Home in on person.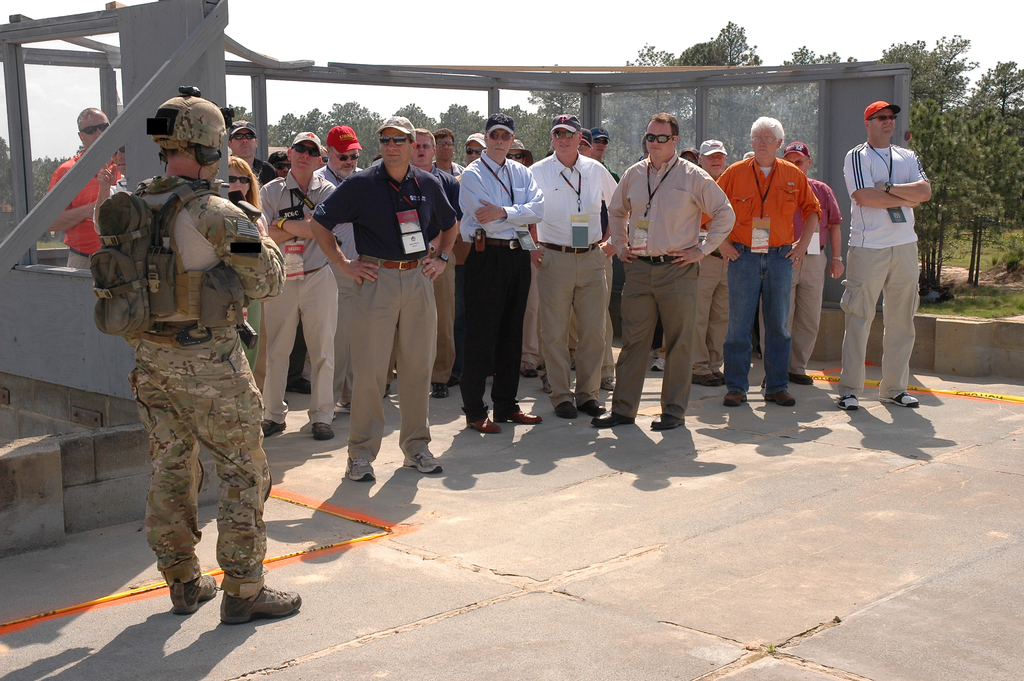
Homed in at bbox=(102, 83, 280, 629).
